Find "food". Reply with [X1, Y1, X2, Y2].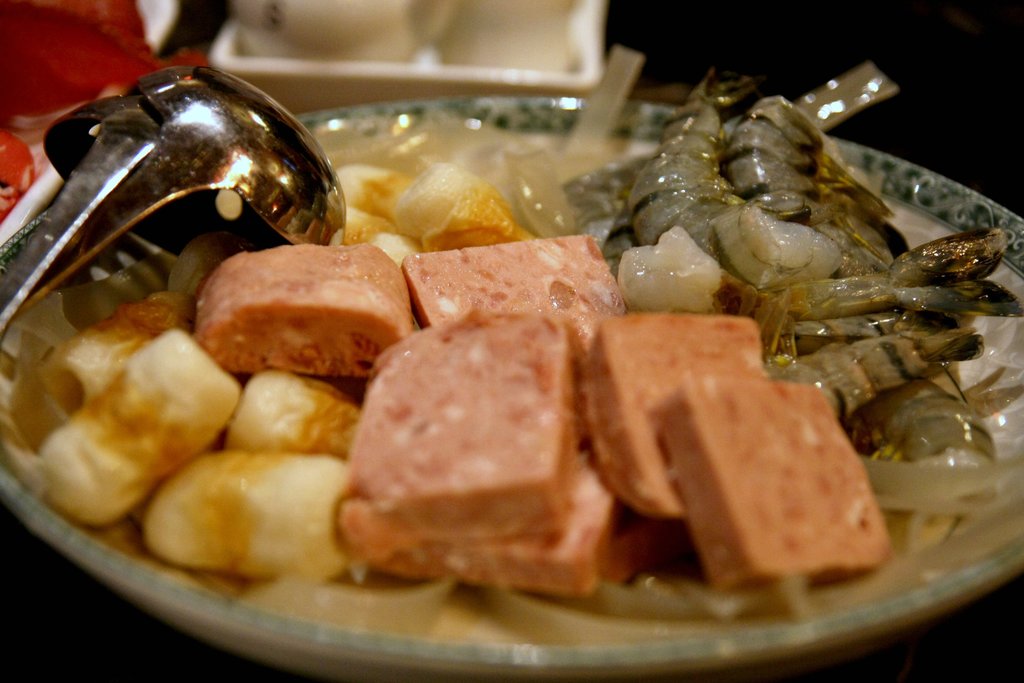
[145, 444, 353, 591].
